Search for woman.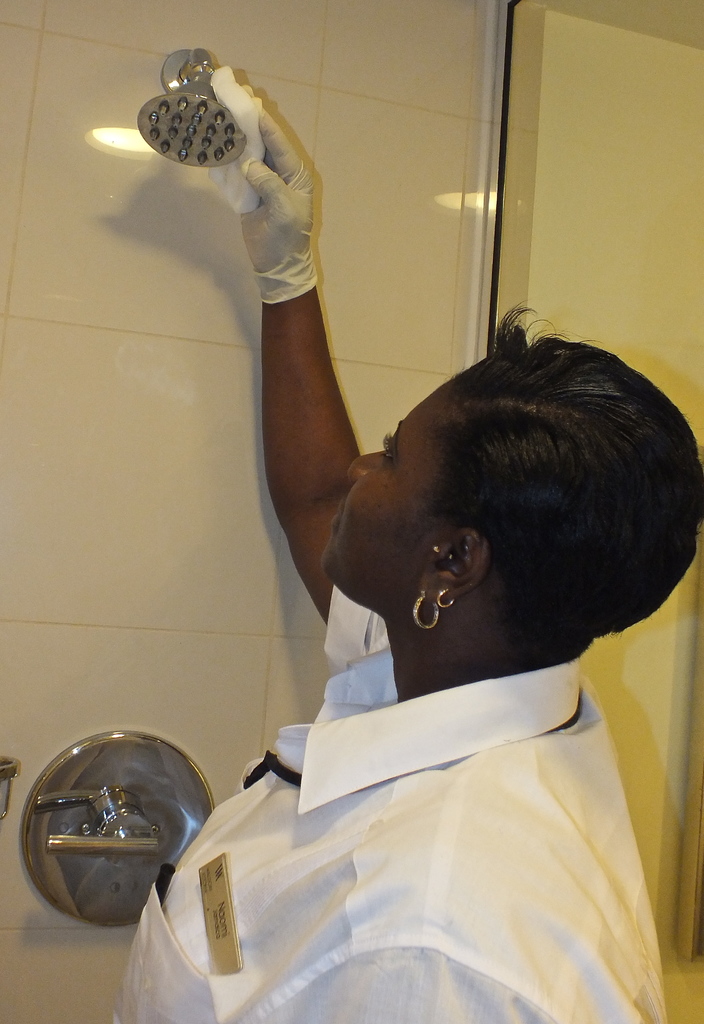
Found at bbox(136, 268, 678, 1022).
